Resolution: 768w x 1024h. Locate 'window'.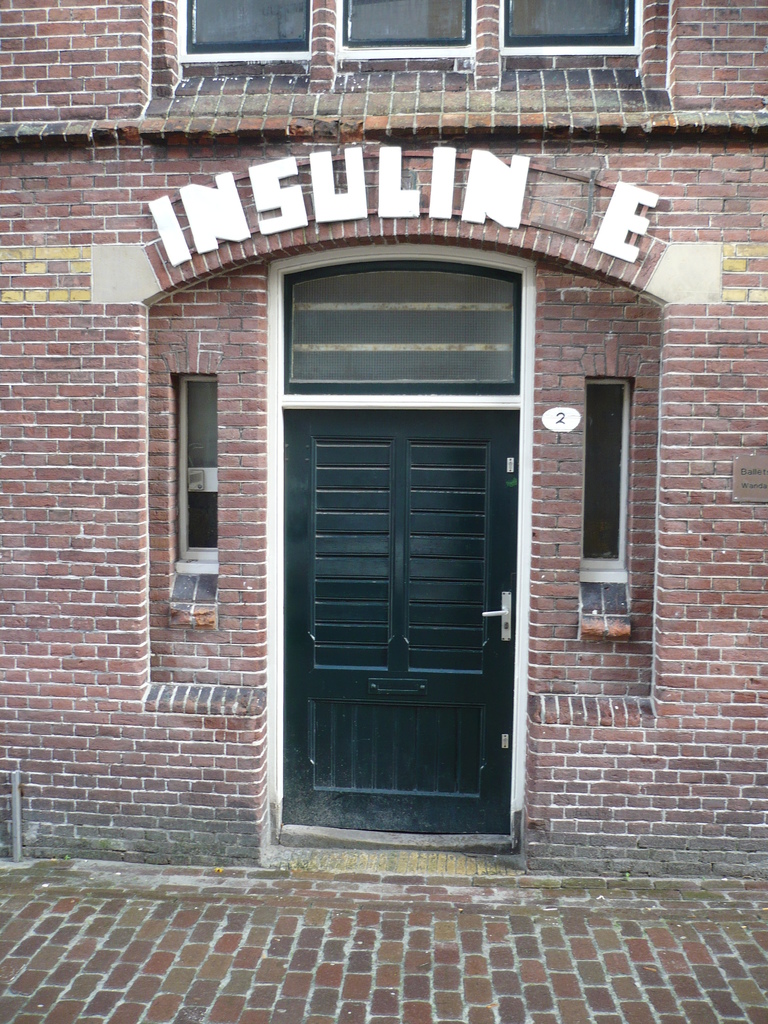
region(173, 371, 216, 562).
